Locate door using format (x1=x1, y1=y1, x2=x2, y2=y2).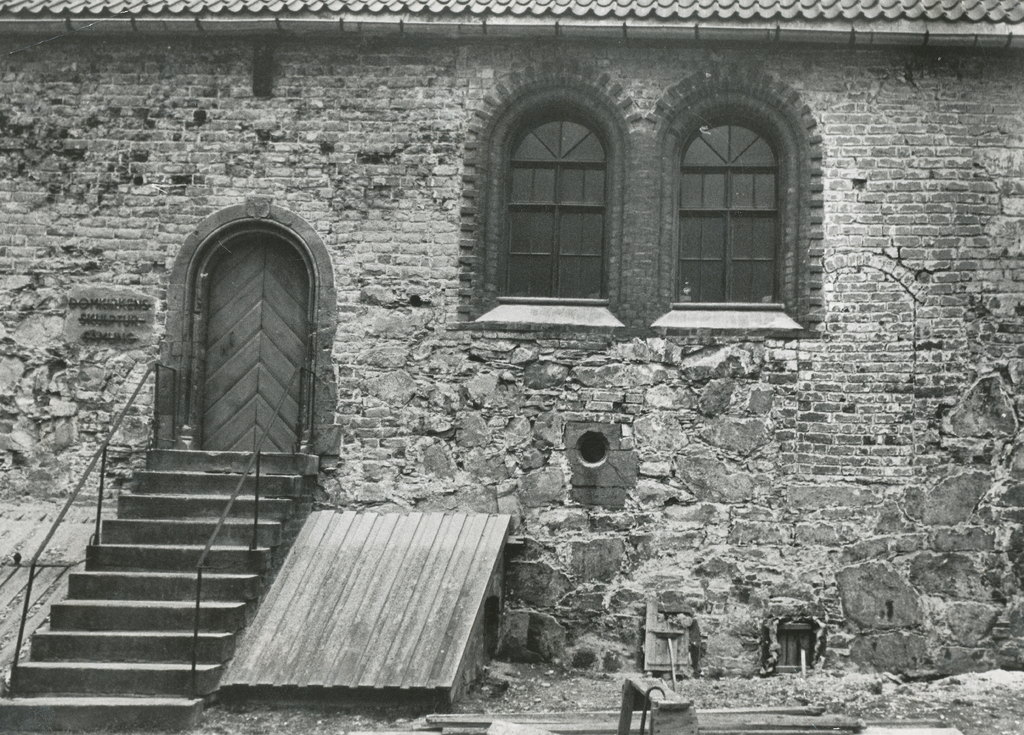
(x1=195, y1=242, x2=307, y2=454).
